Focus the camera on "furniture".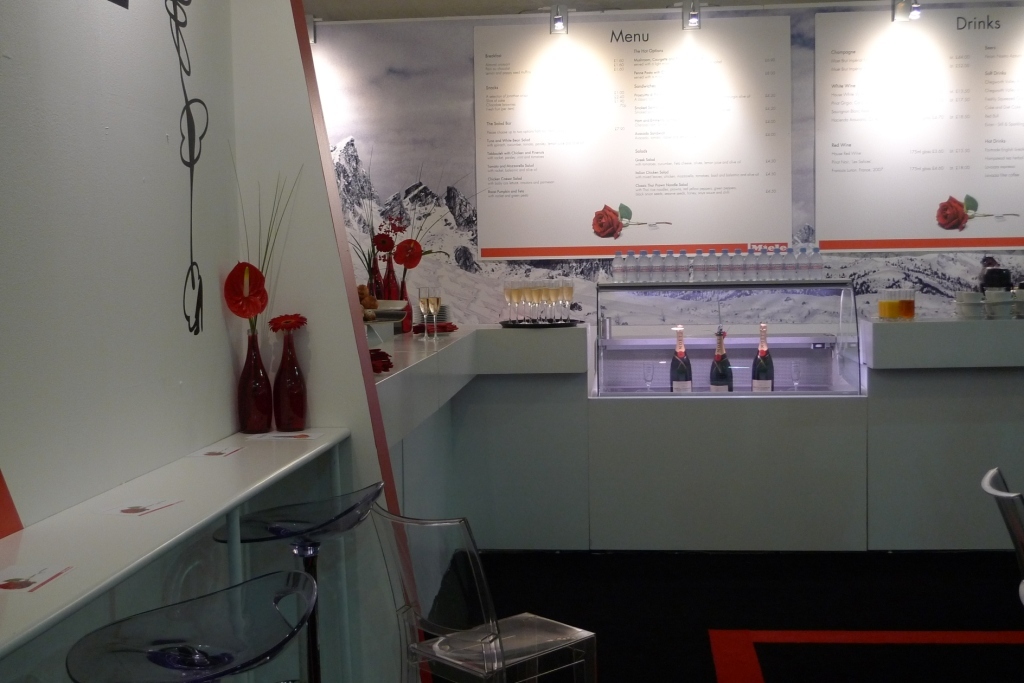
Focus region: [364, 493, 600, 682].
